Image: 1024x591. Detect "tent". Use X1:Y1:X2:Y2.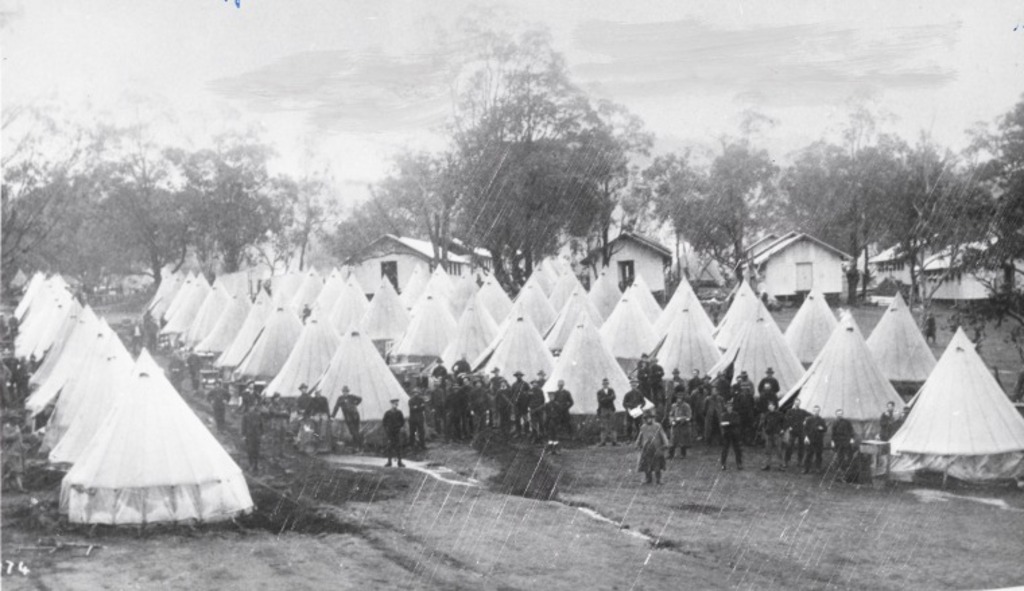
719:283:763:350.
